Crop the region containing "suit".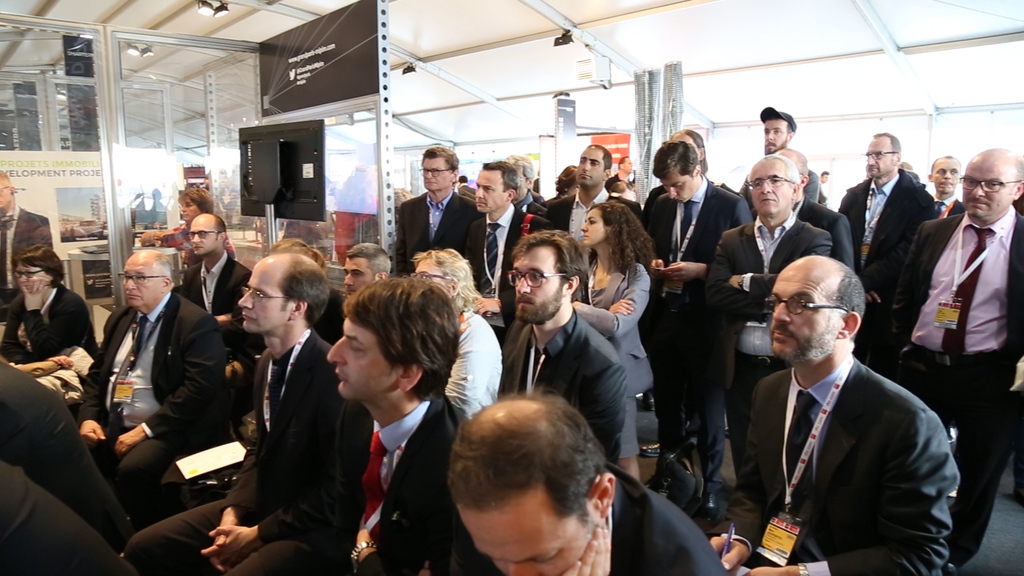
Crop region: (883, 207, 1023, 564).
